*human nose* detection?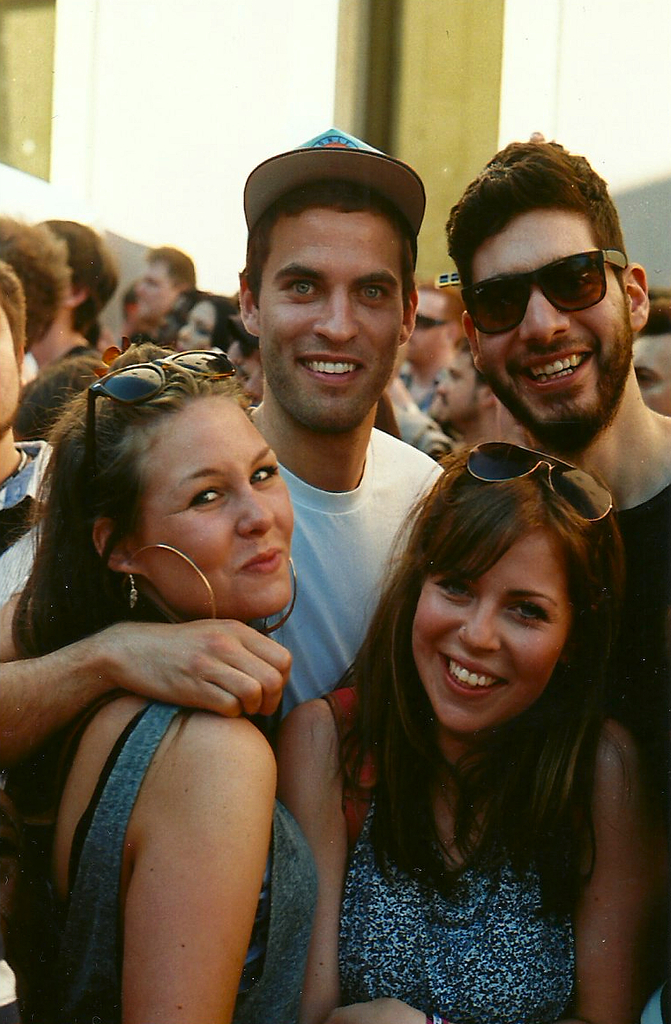
crop(435, 378, 449, 393)
